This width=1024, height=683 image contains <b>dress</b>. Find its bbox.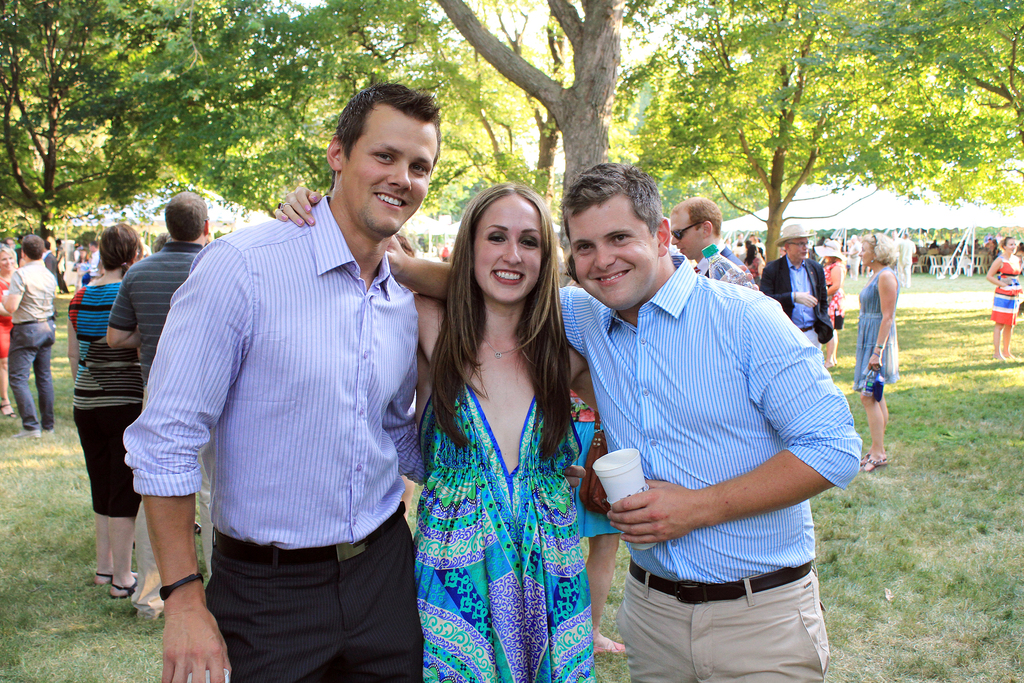
(x1=570, y1=384, x2=624, y2=541).
